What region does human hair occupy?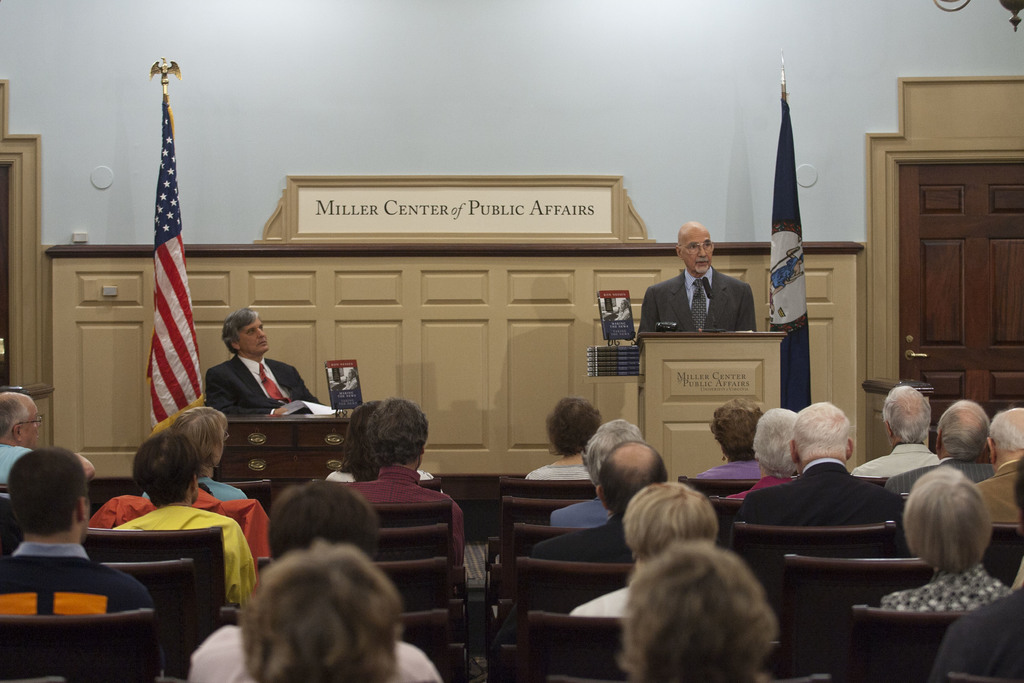
bbox(877, 383, 932, 436).
